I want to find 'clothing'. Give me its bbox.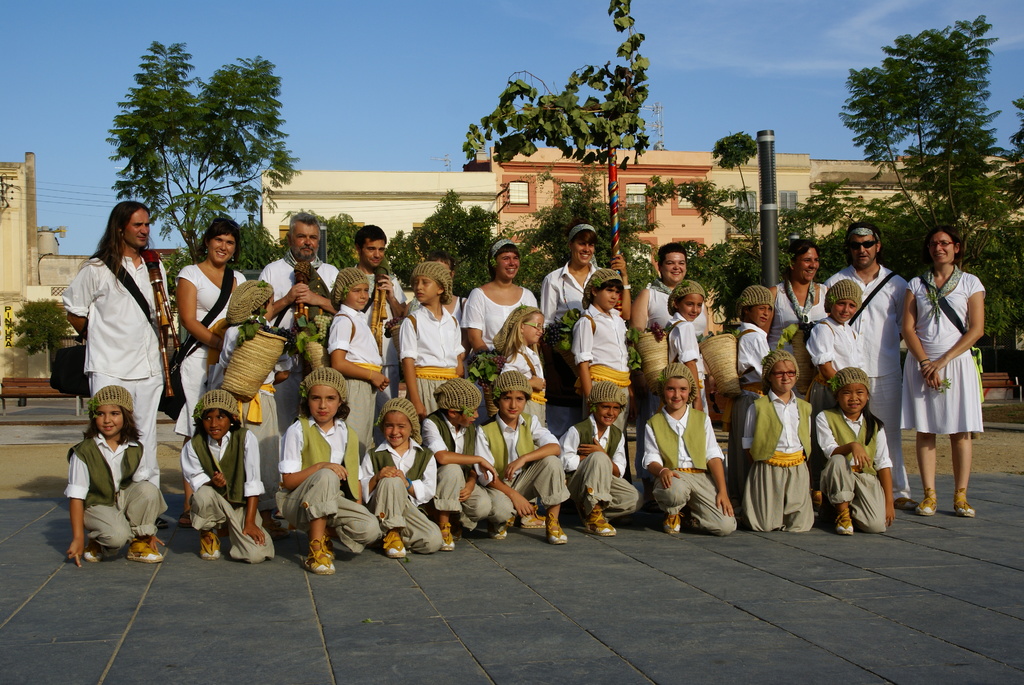
pyautogui.locateOnScreen(764, 287, 826, 346).
